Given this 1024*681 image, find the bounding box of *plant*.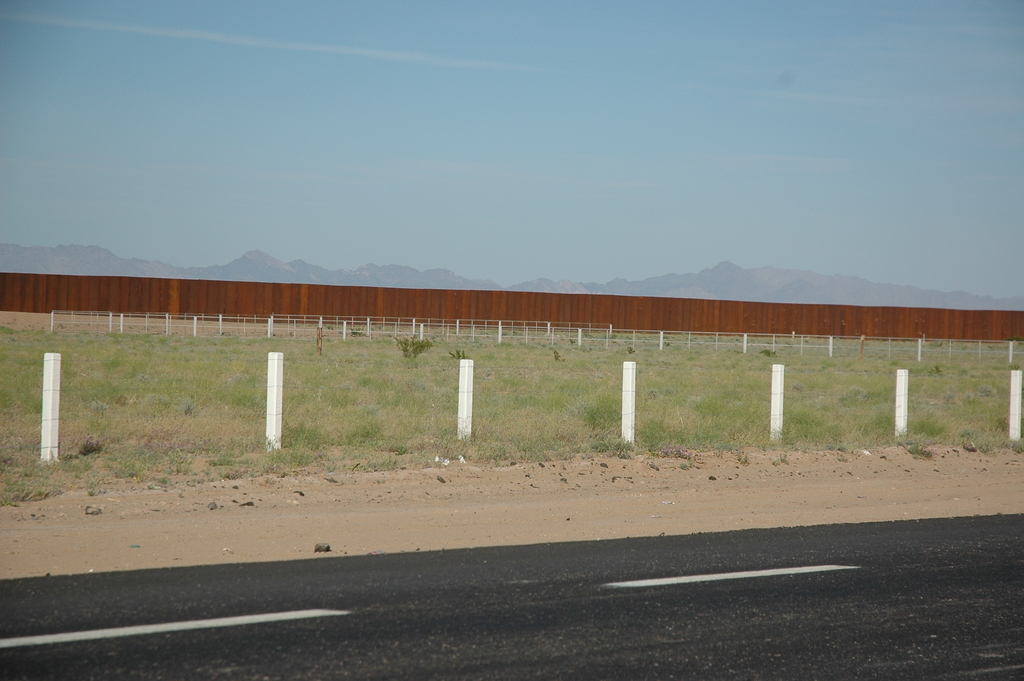
crop(941, 361, 972, 375).
